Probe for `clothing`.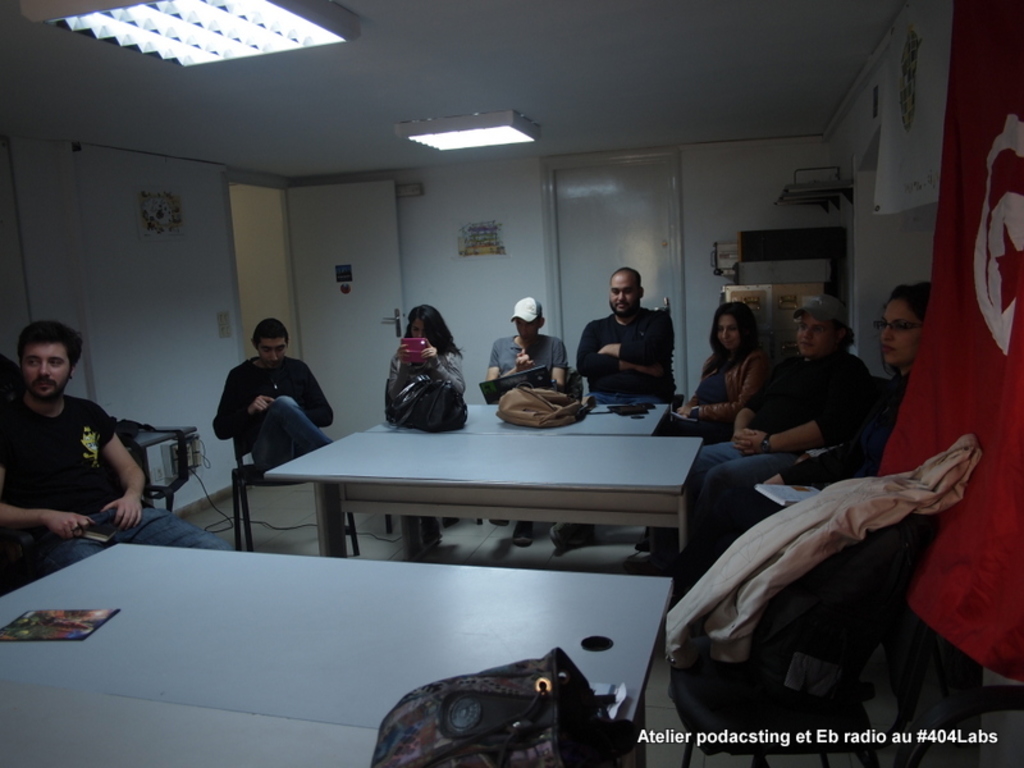
Probe result: 787/366/910/484.
